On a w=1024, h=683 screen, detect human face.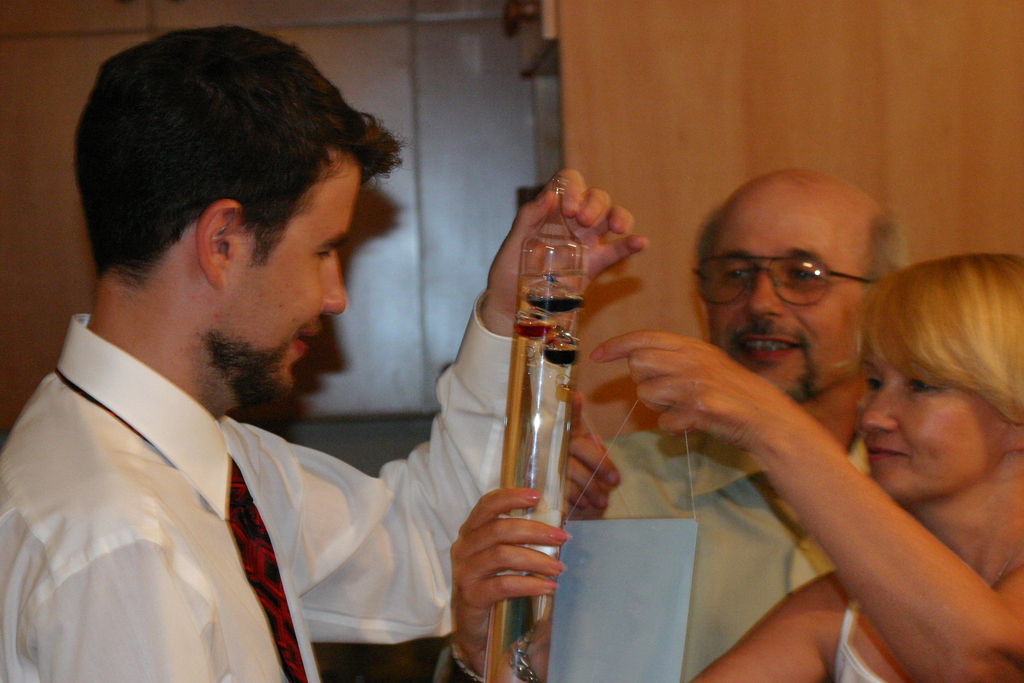
box=[710, 198, 866, 395].
